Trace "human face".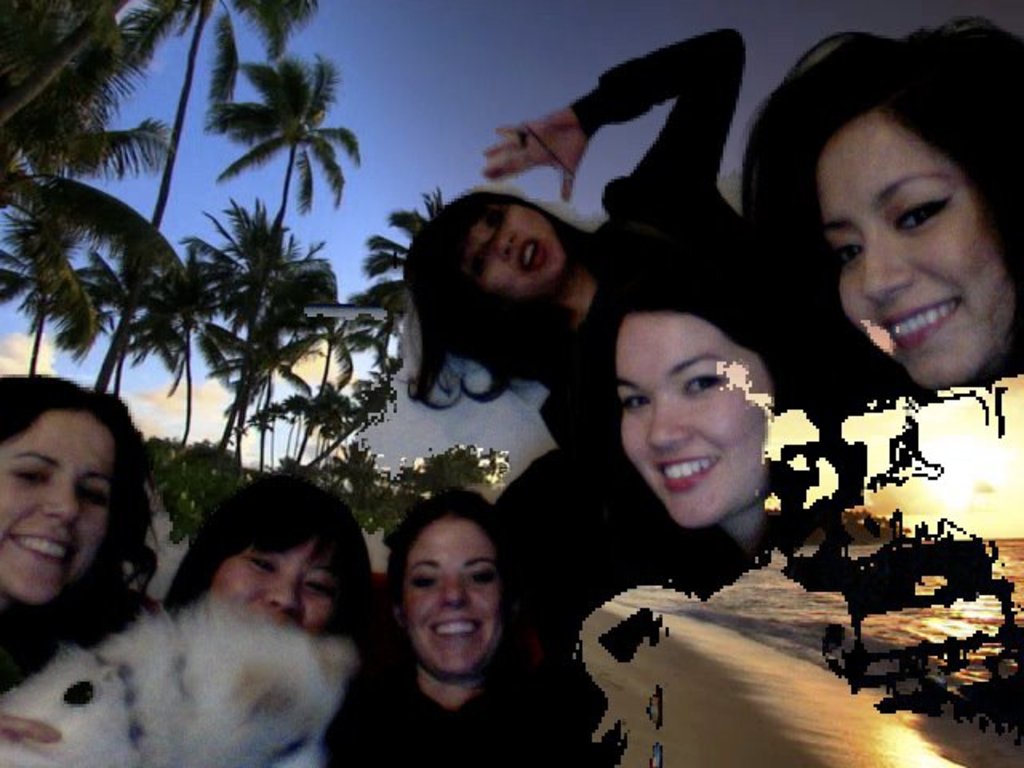
Traced to [x1=470, y1=205, x2=570, y2=298].
